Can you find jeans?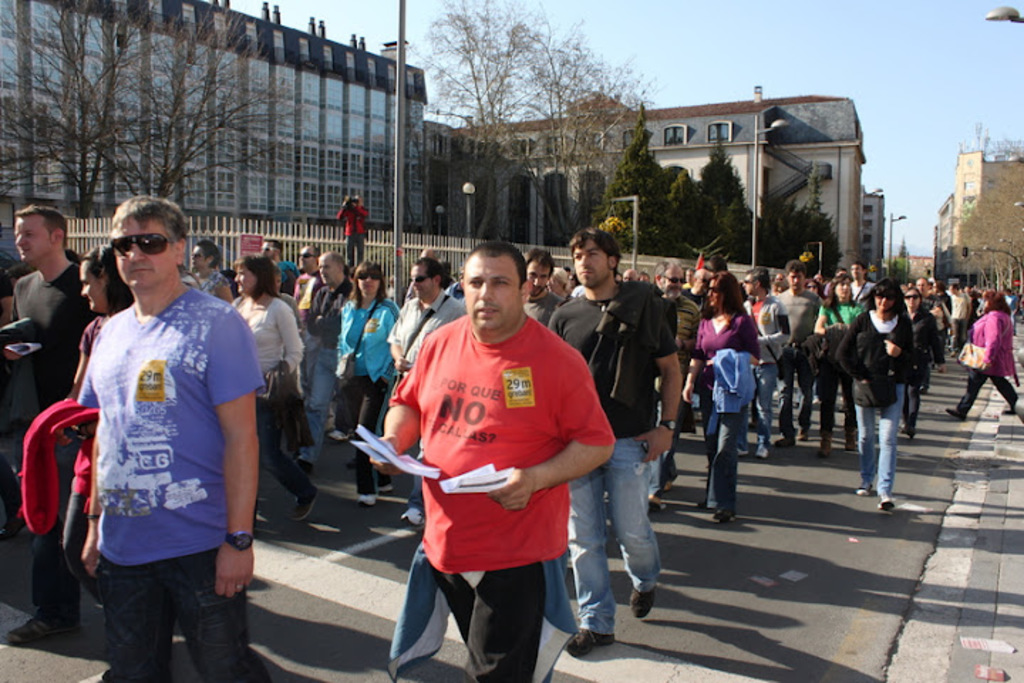
Yes, bounding box: Rect(895, 371, 917, 435).
